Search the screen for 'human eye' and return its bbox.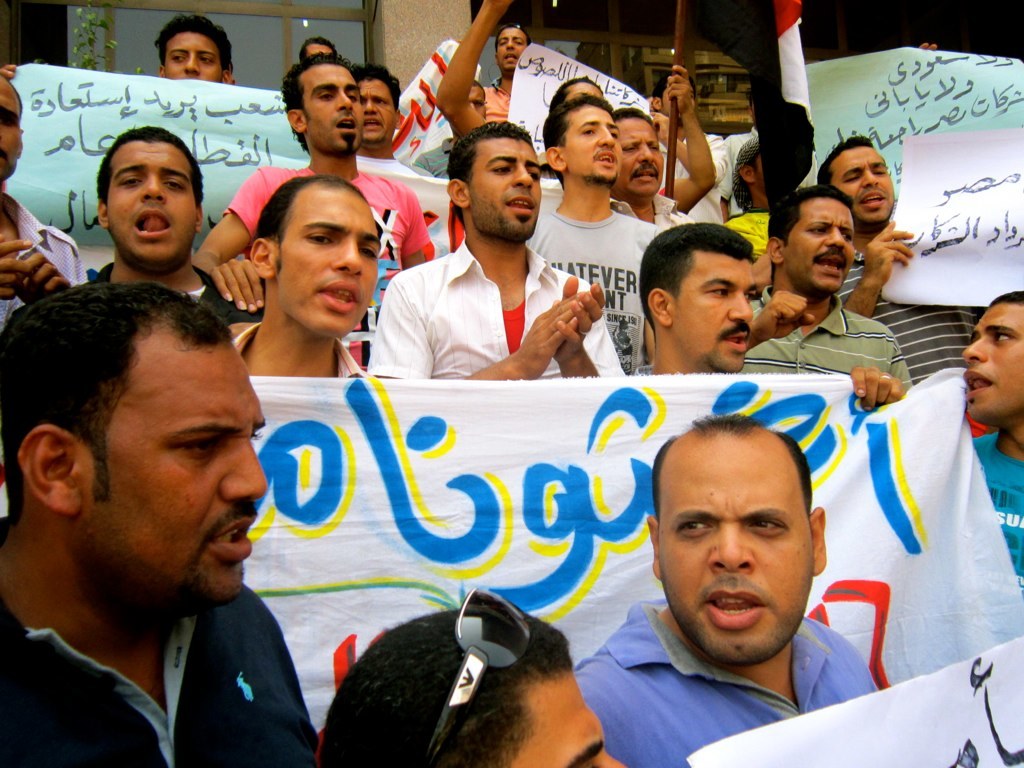
Found: [473,100,484,109].
